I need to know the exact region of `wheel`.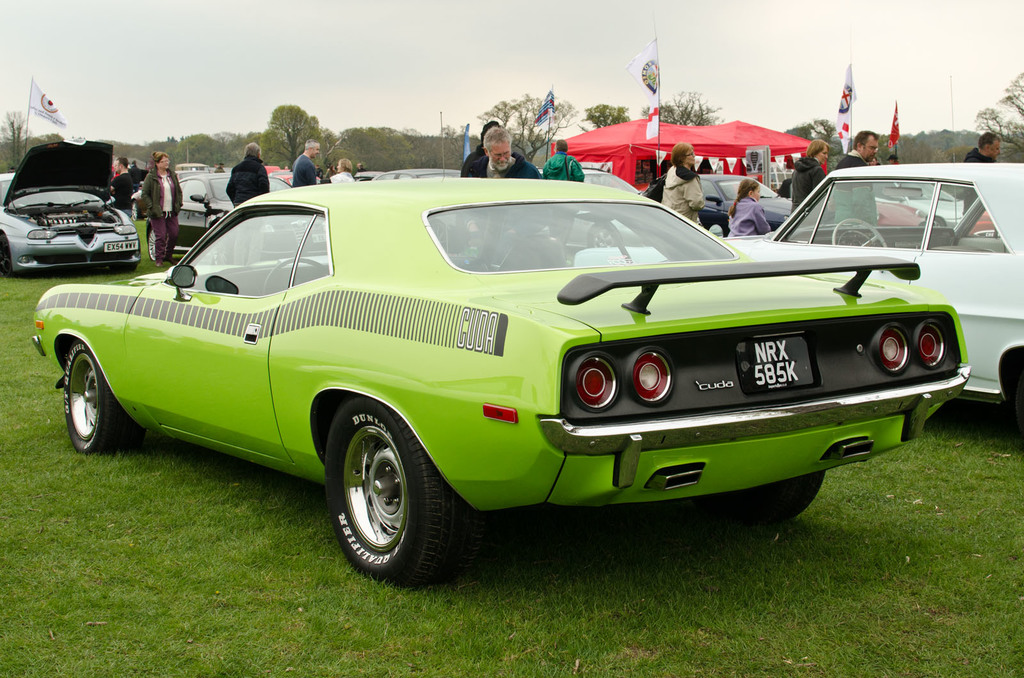
Region: 830/214/890/249.
